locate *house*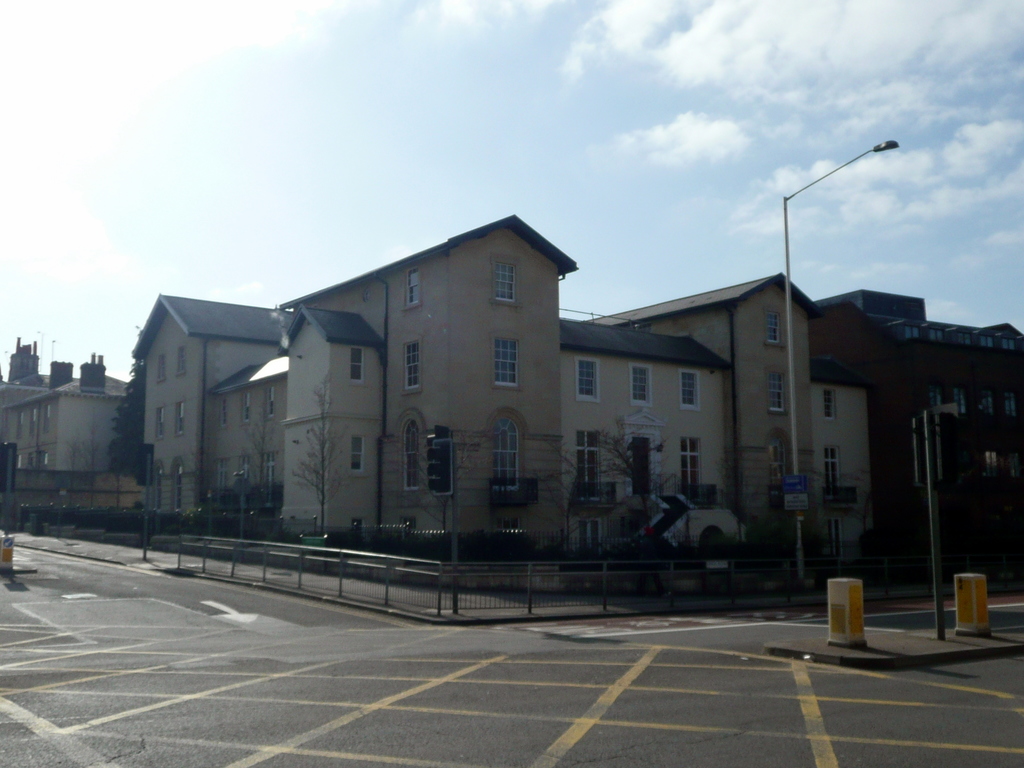
277 216 574 557
